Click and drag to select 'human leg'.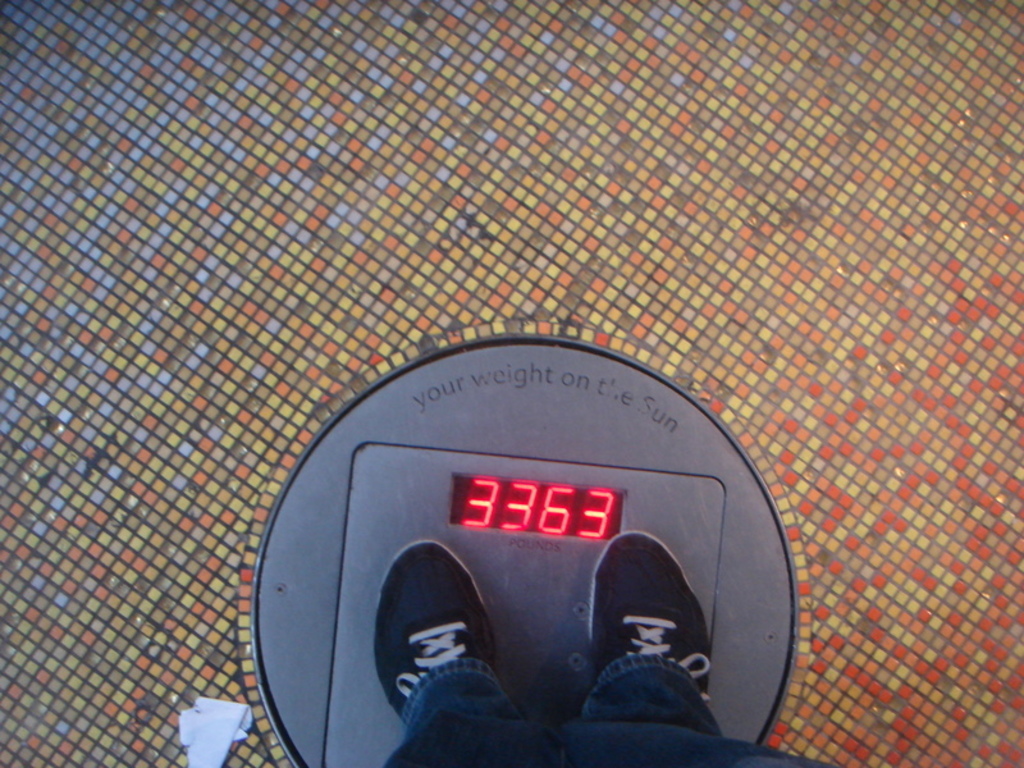
Selection: select_region(376, 535, 547, 767).
